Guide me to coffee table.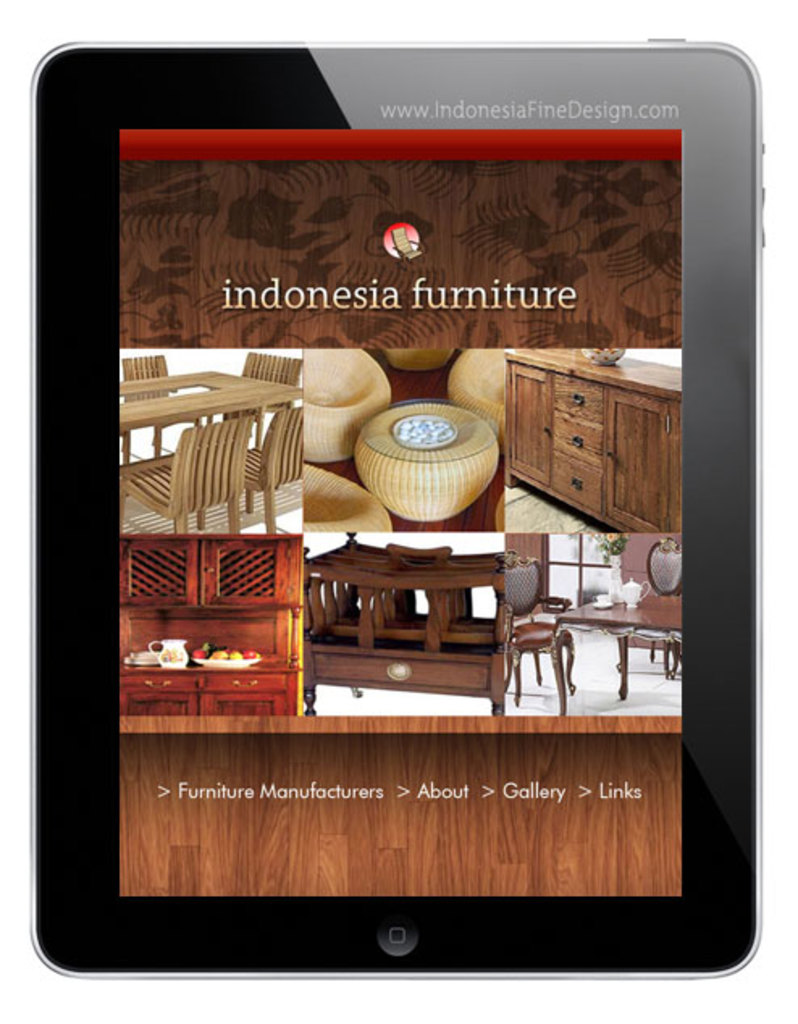
Guidance: (x1=297, y1=527, x2=509, y2=711).
